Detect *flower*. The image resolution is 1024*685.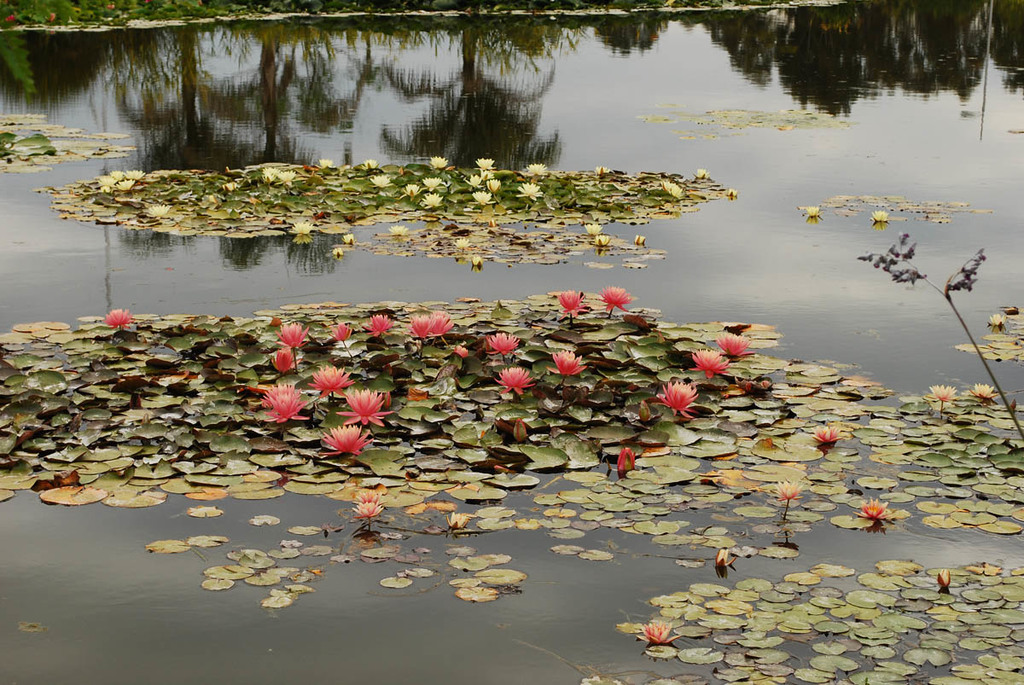
pyautogui.locateOnScreen(367, 315, 396, 334).
